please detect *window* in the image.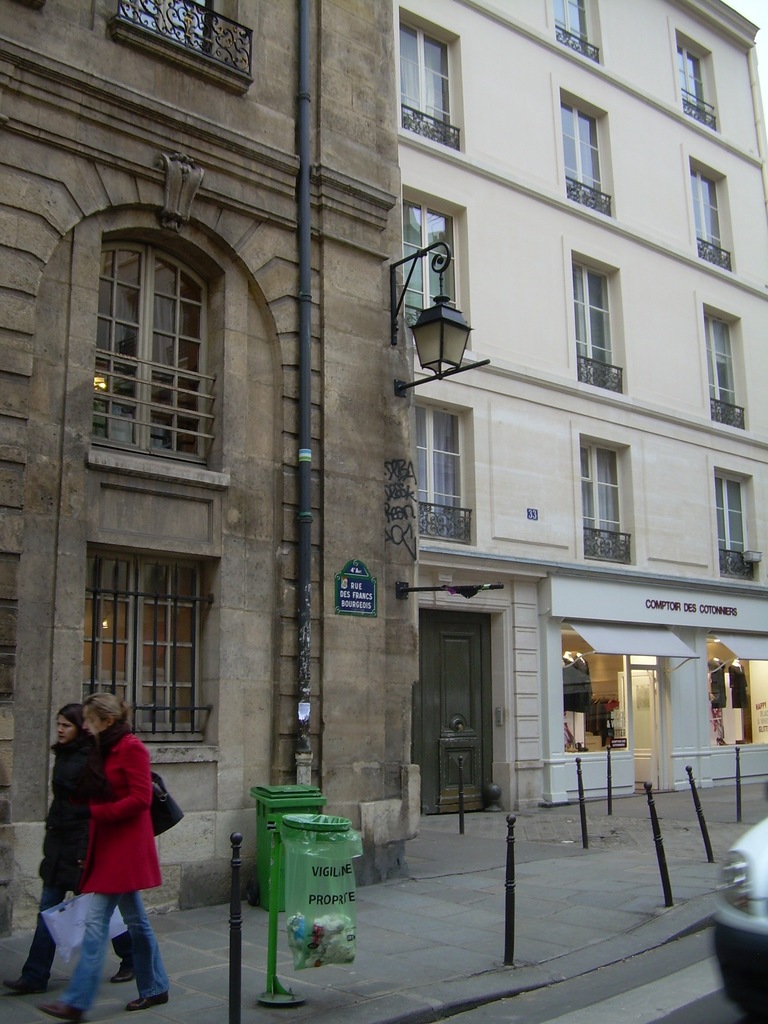
(x1=550, y1=0, x2=606, y2=69).
